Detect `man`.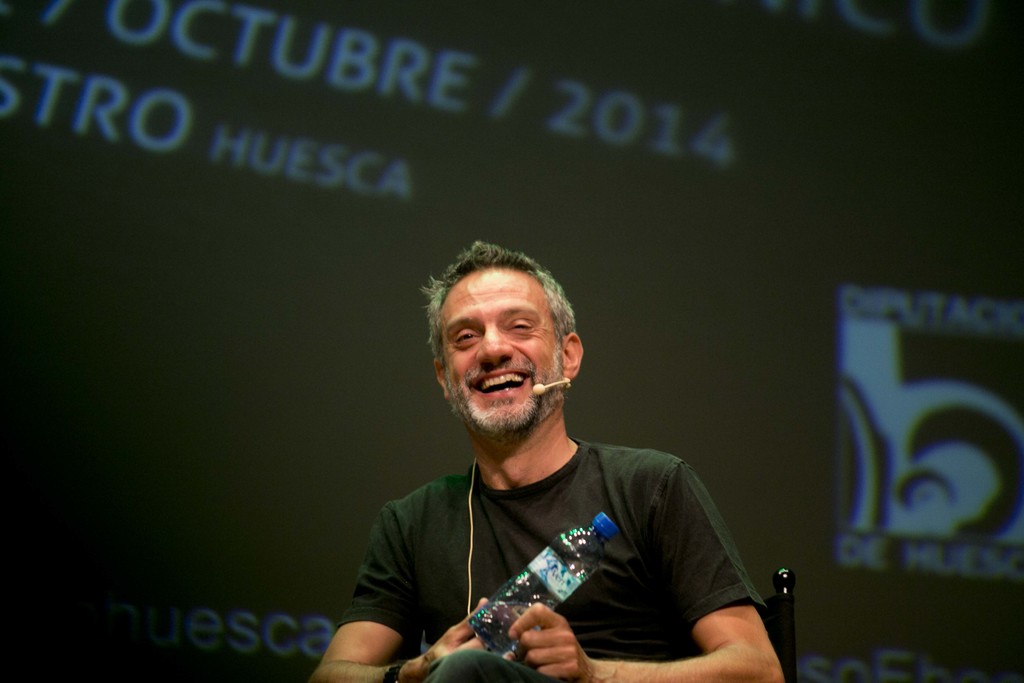
Detected at <bbox>335, 218, 749, 682</bbox>.
